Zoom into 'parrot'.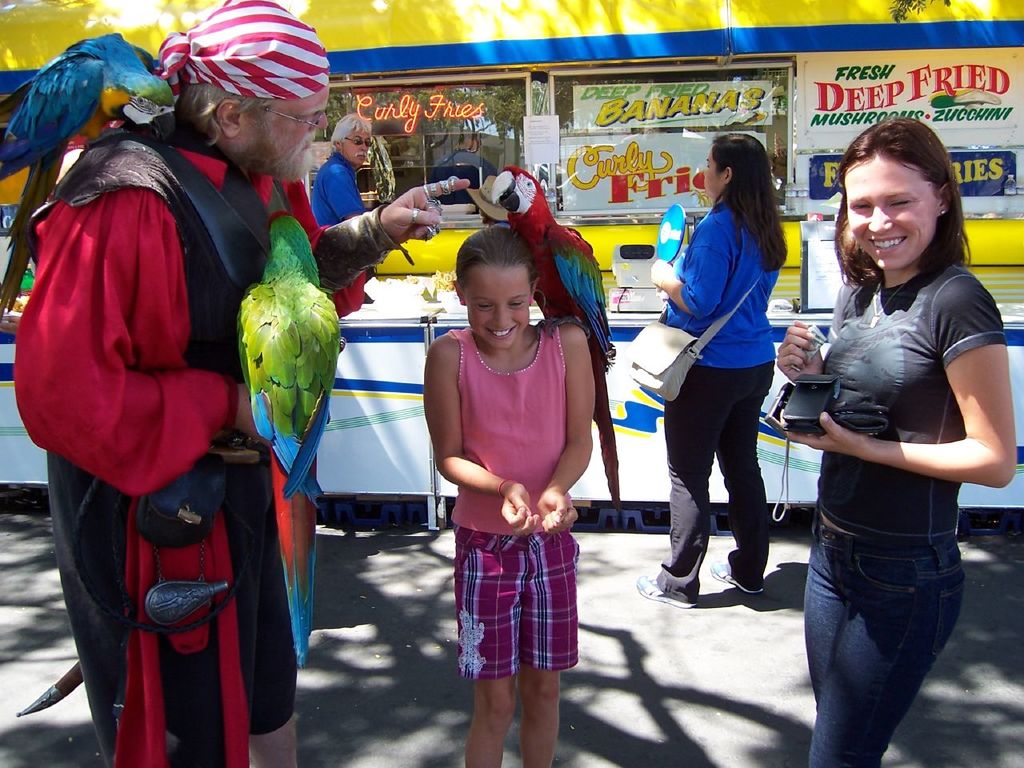
Zoom target: bbox=[487, 167, 623, 513].
